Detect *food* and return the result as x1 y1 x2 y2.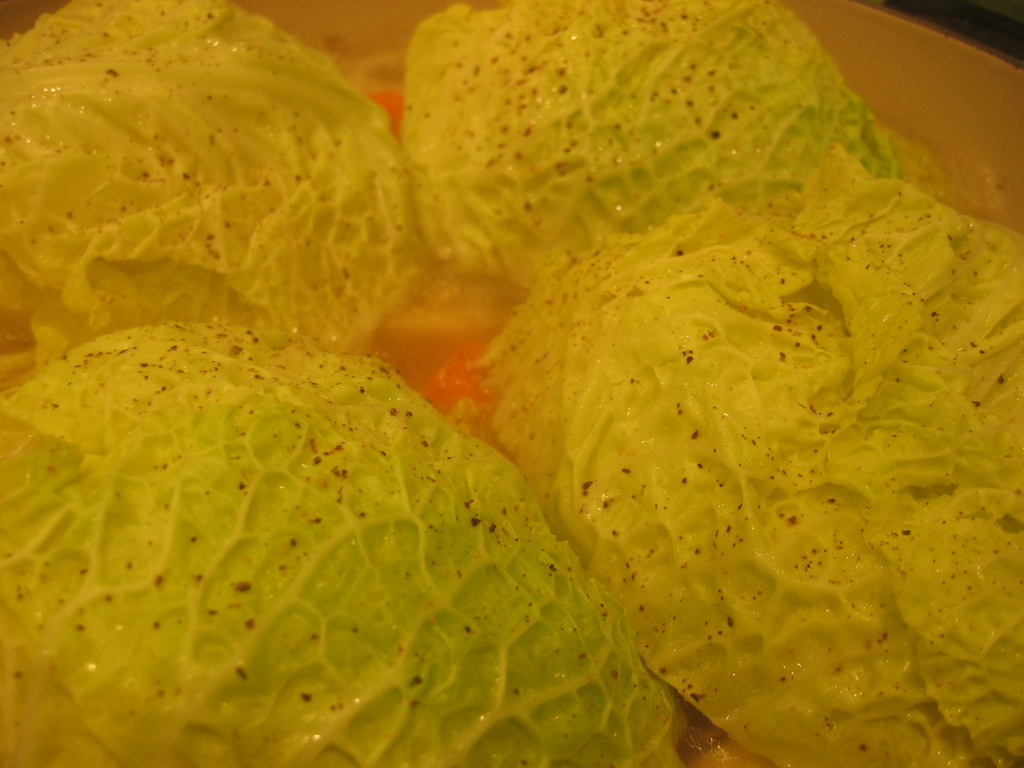
0 317 687 767.
